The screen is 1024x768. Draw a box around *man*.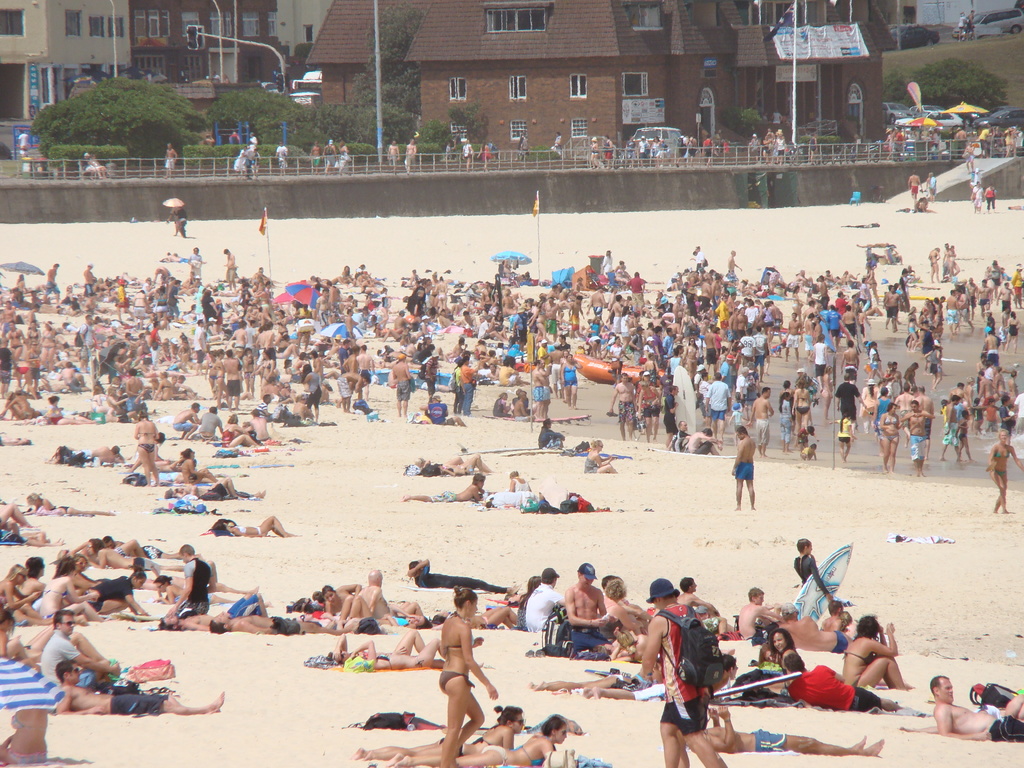
x1=100 y1=535 x2=181 y2=556.
